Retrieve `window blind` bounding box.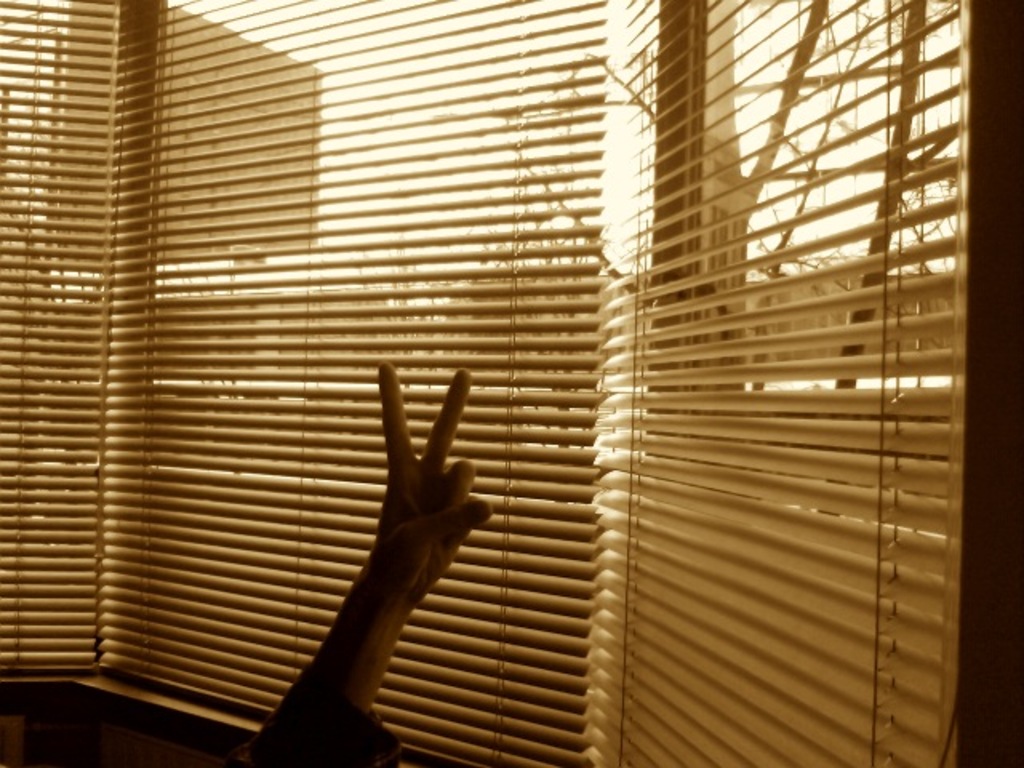
Bounding box: region(0, 0, 1022, 766).
